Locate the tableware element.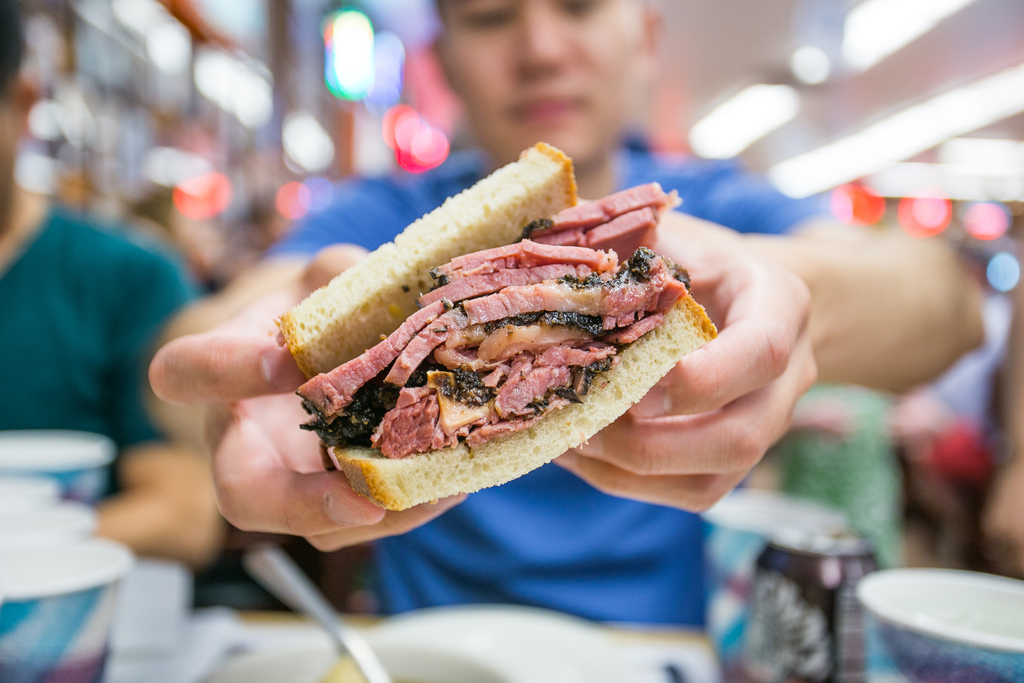
Element bbox: rect(252, 547, 385, 682).
